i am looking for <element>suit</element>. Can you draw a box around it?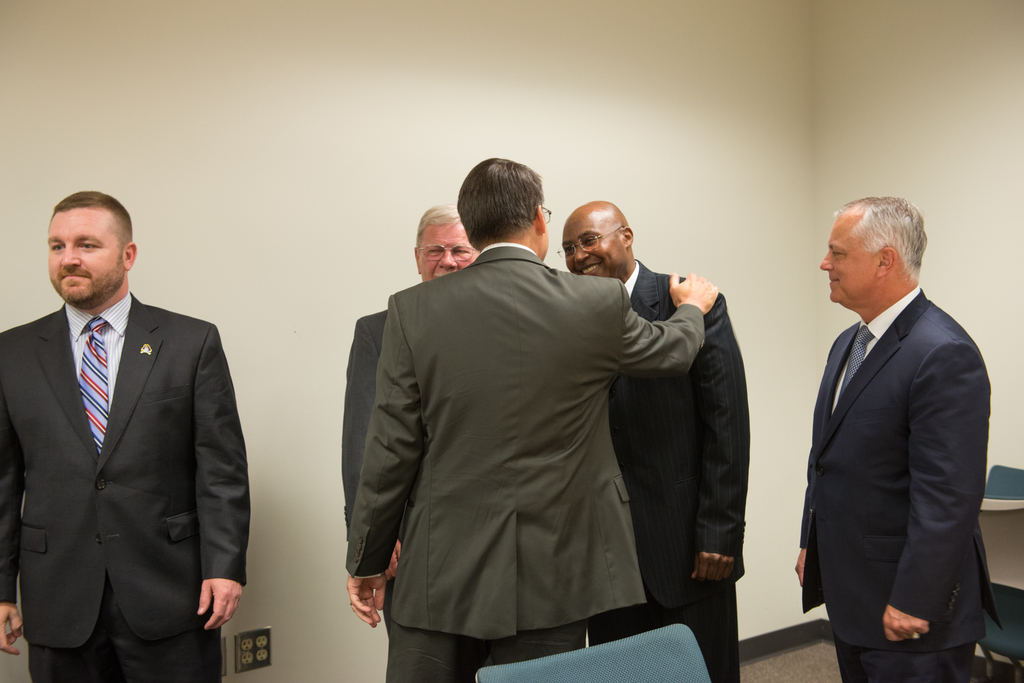
Sure, the bounding box is [605,257,751,682].
